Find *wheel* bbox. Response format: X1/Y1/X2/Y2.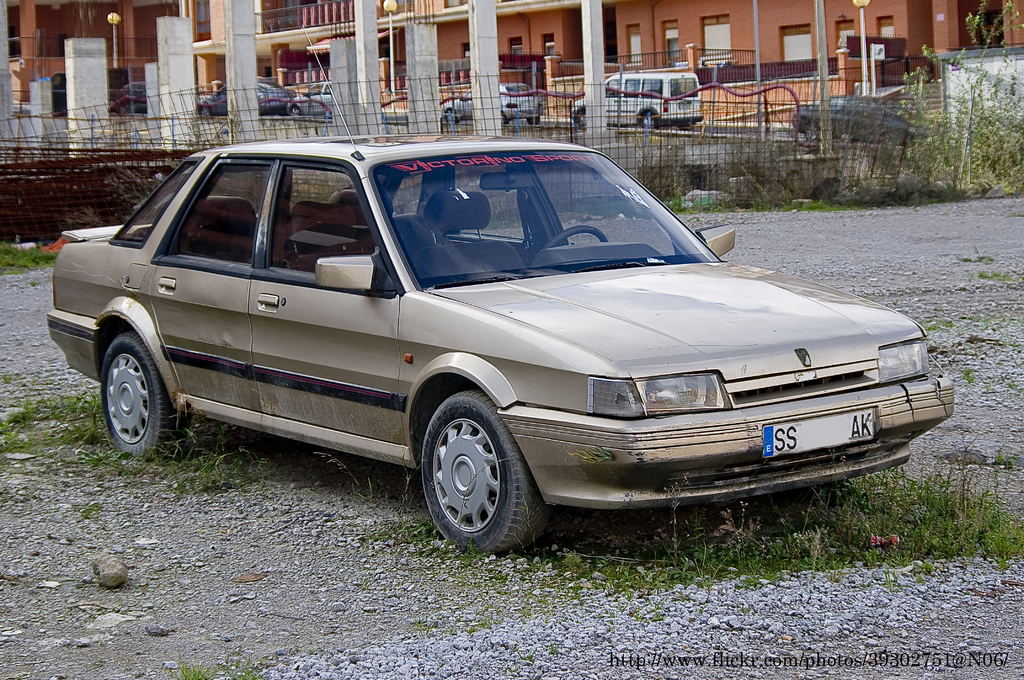
501/111/508/126.
